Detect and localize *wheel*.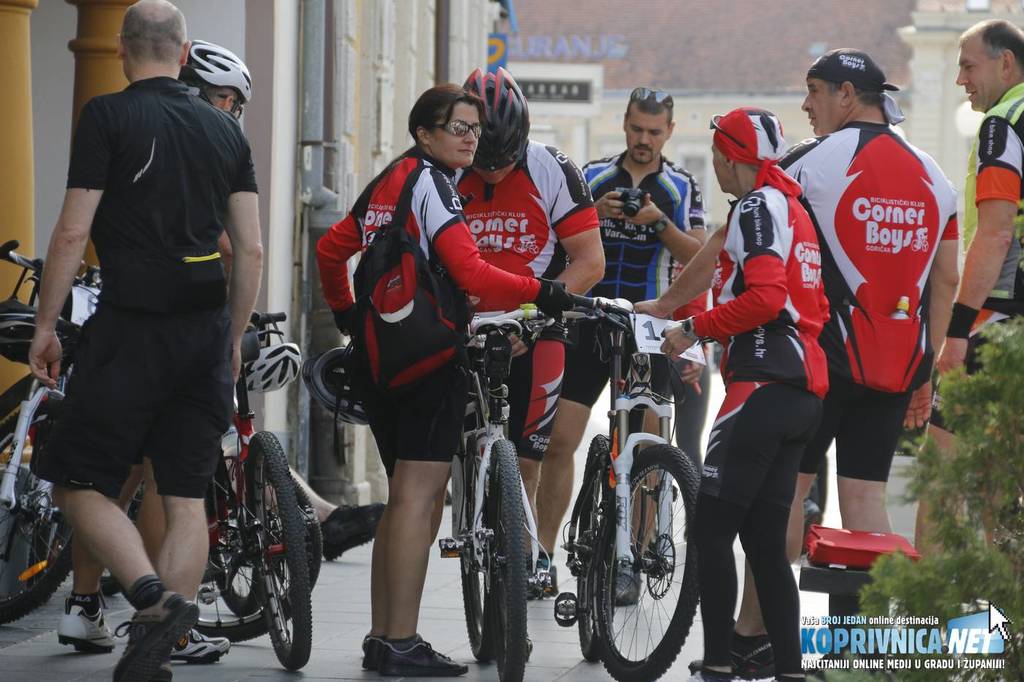
Localized at 190,446,328,640.
